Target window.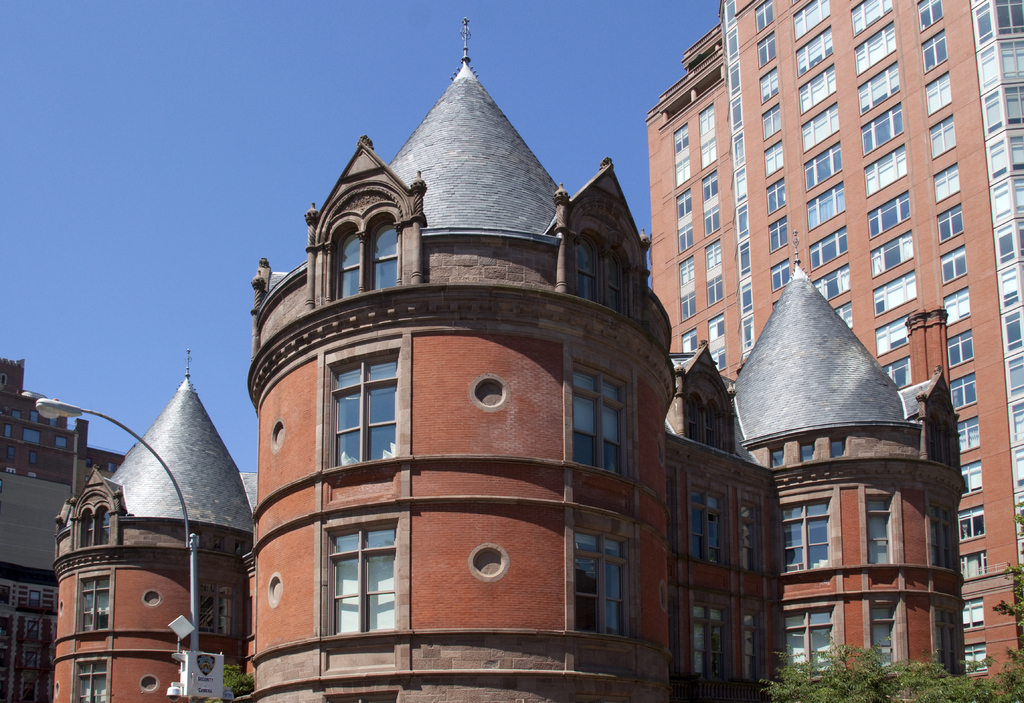
Target region: select_region(73, 656, 111, 702).
